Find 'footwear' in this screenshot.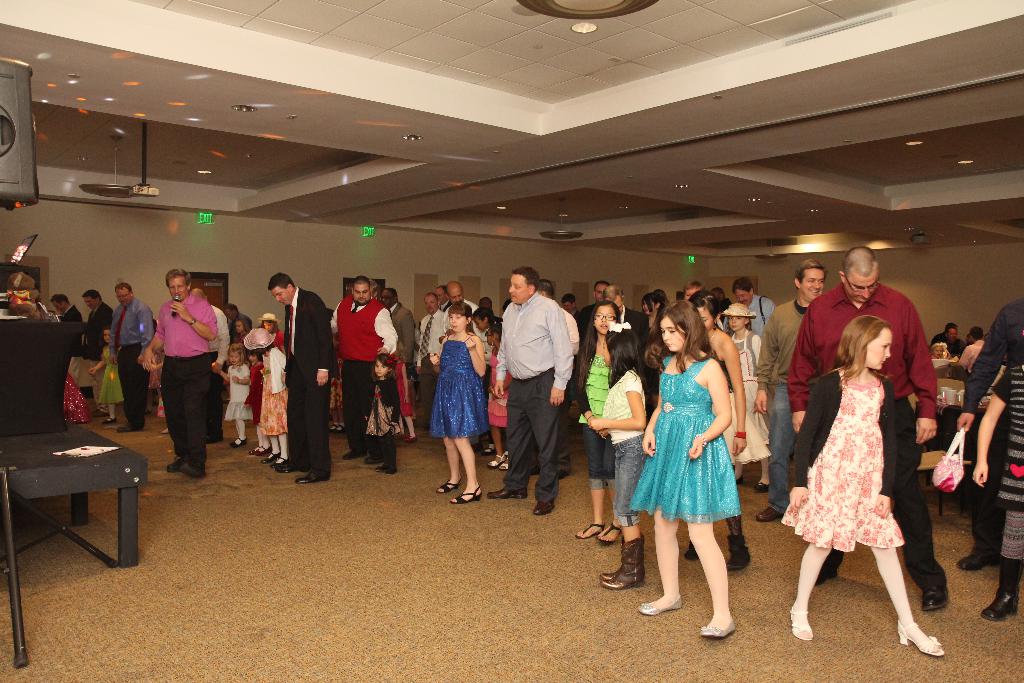
The bounding box for 'footwear' is <bbox>277, 465, 296, 472</bbox>.
